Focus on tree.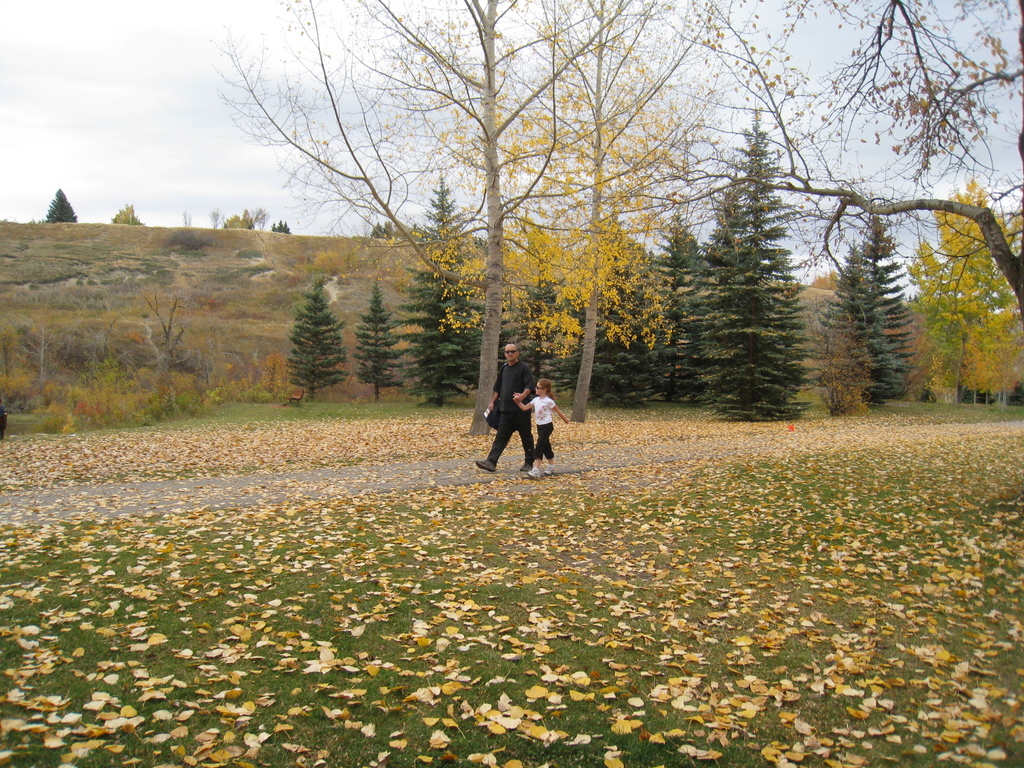
Focused at region(282, 278, 348, 401).
